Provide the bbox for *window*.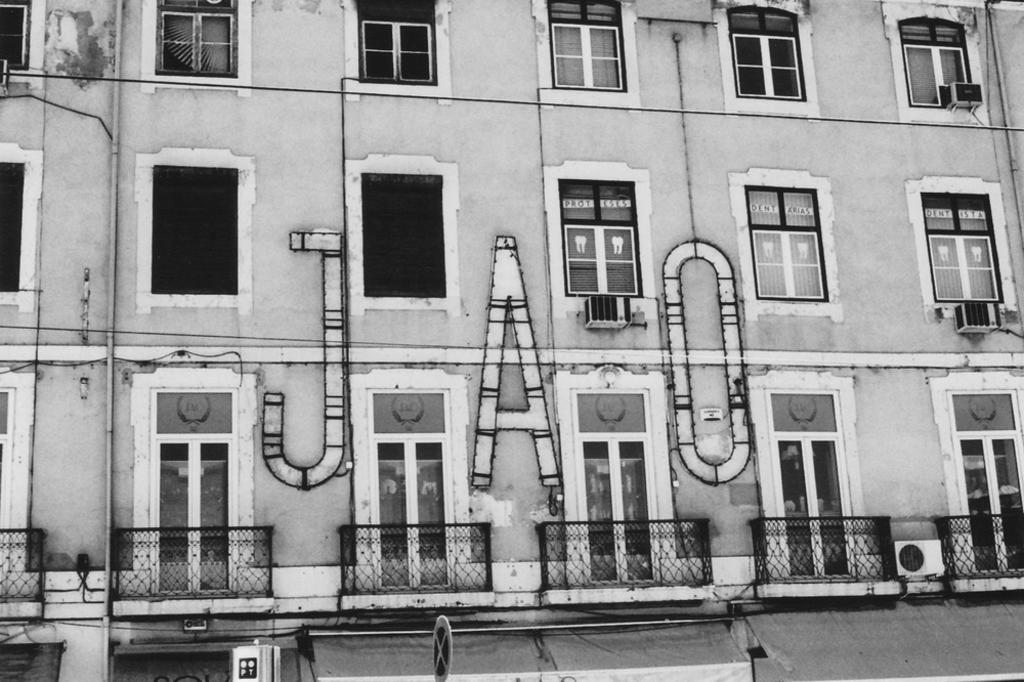
[346,0,449,88].
